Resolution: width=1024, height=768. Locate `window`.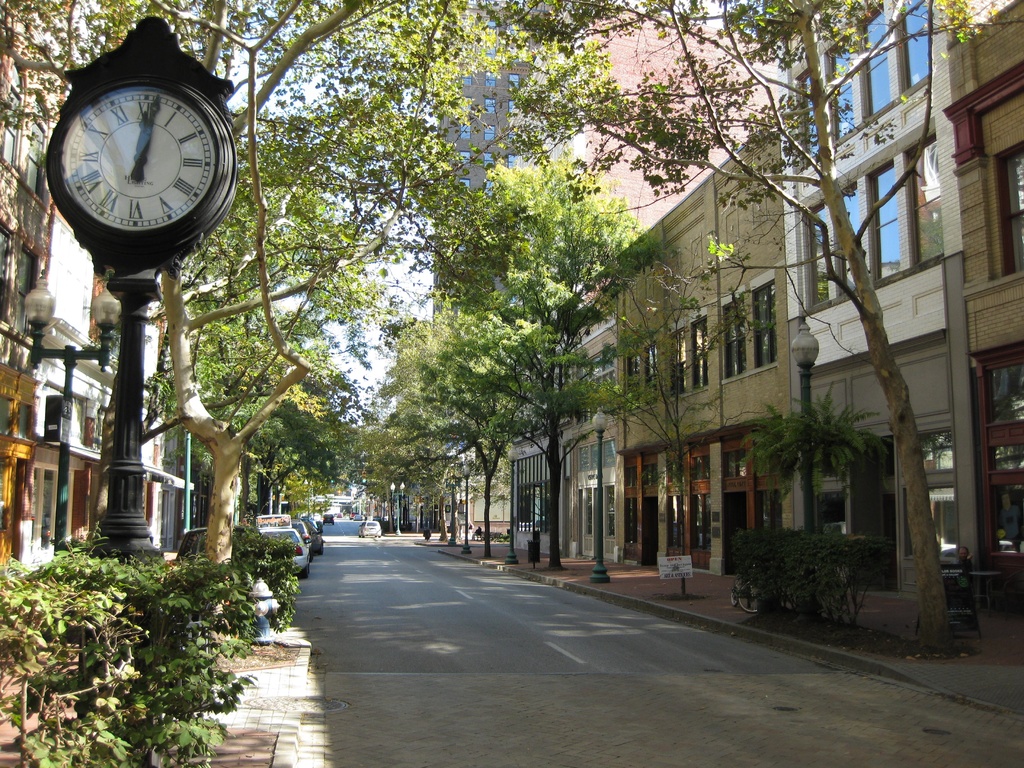
808:185:874:311.
